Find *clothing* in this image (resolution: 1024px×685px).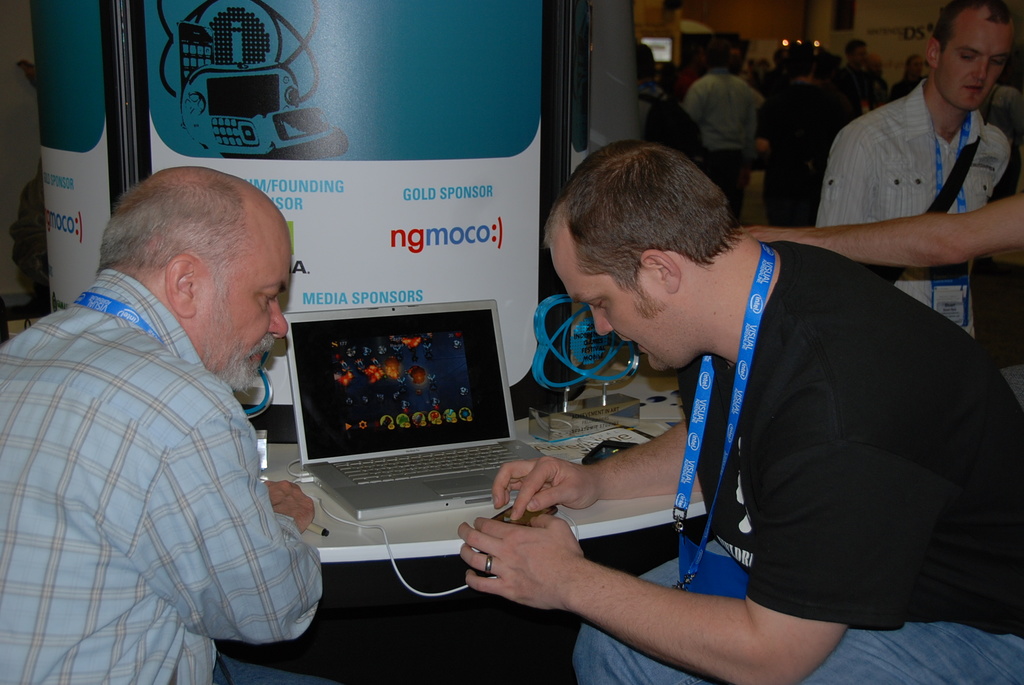
rect(678, 69, 766, 214).
